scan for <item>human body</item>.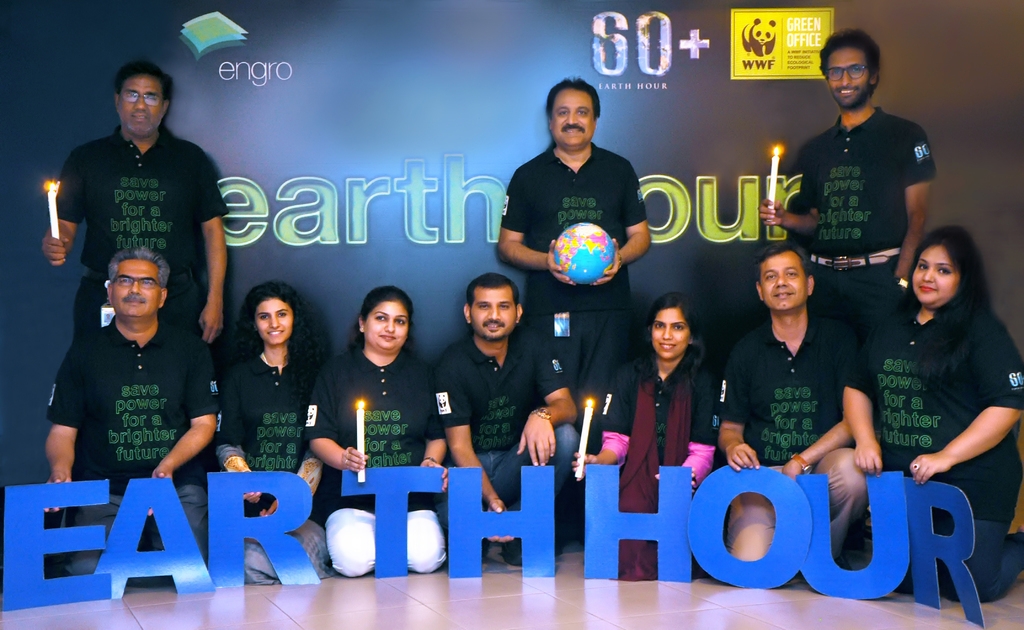
Scan result: x1=716, y1=230, x2=872, y2=568.
